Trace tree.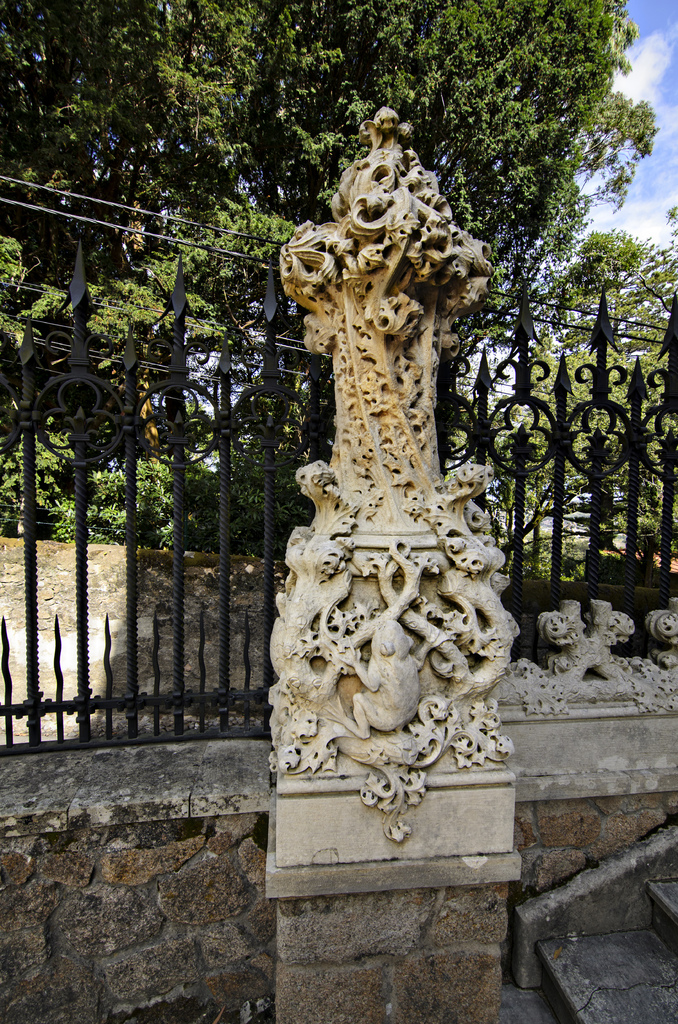
Traced to Rect(0, 0, 677, 554).
